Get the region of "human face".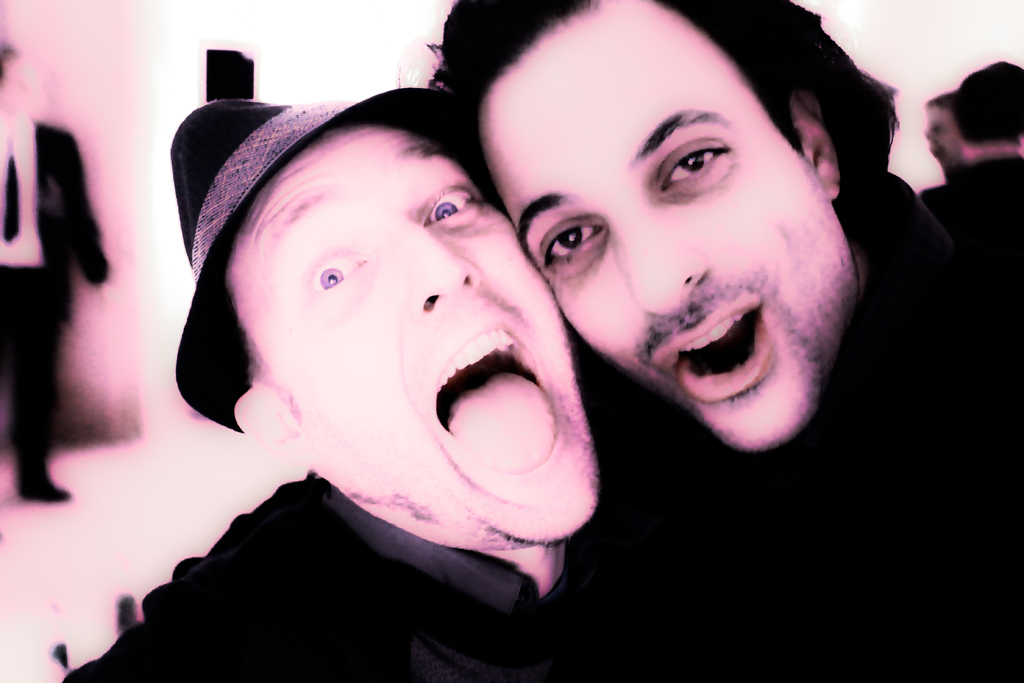
region(231, 124, 601, 544).
